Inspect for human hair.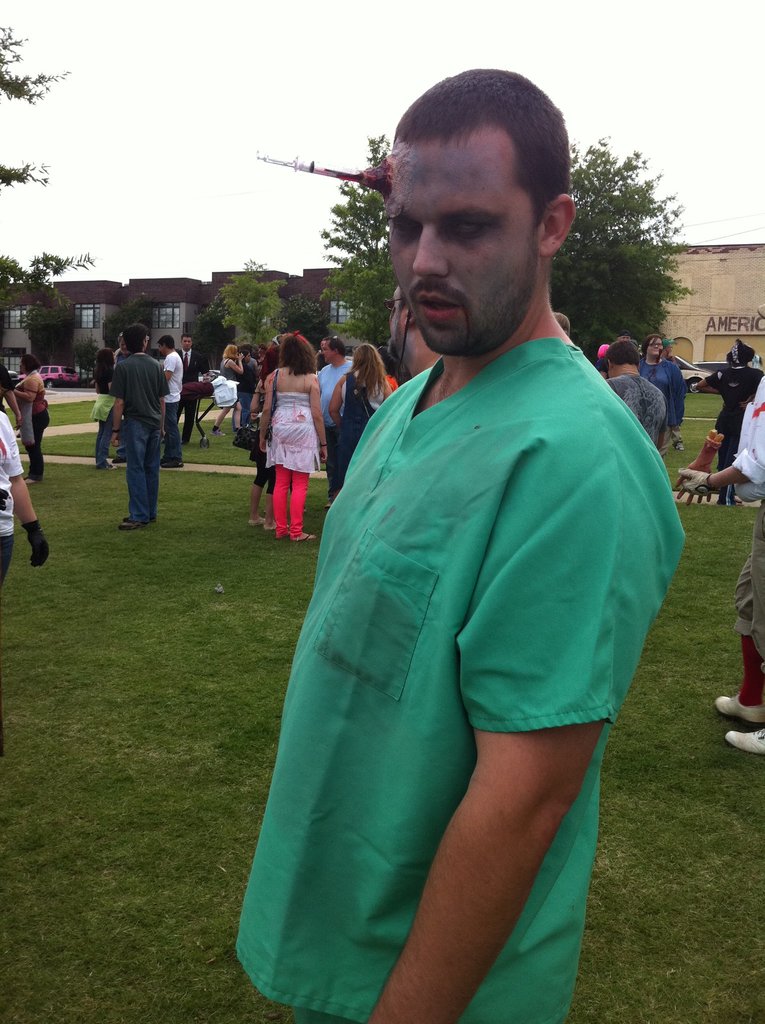
Inspection: rect(352, 340, 385, 409).
